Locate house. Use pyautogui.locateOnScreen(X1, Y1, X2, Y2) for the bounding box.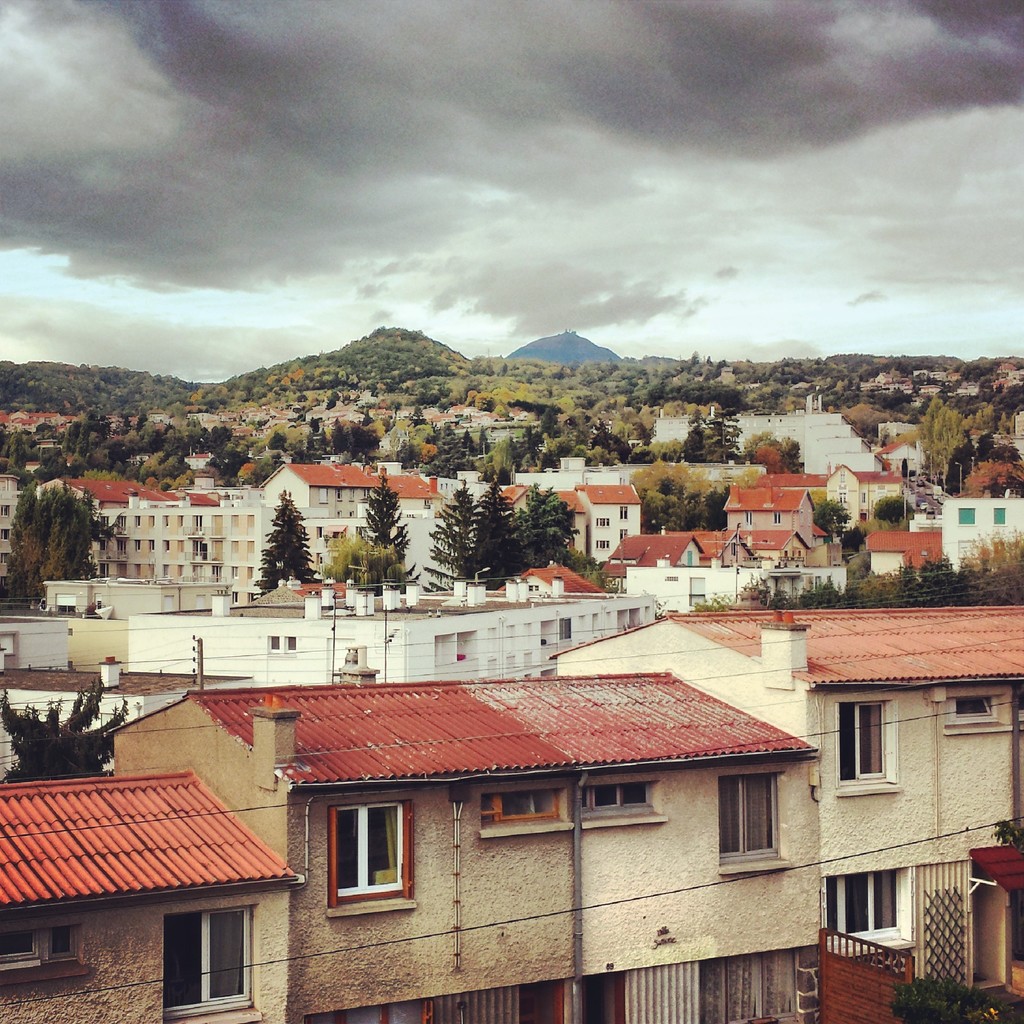
pyautogui.locateOnScreen(820, 467, 908, 526).
